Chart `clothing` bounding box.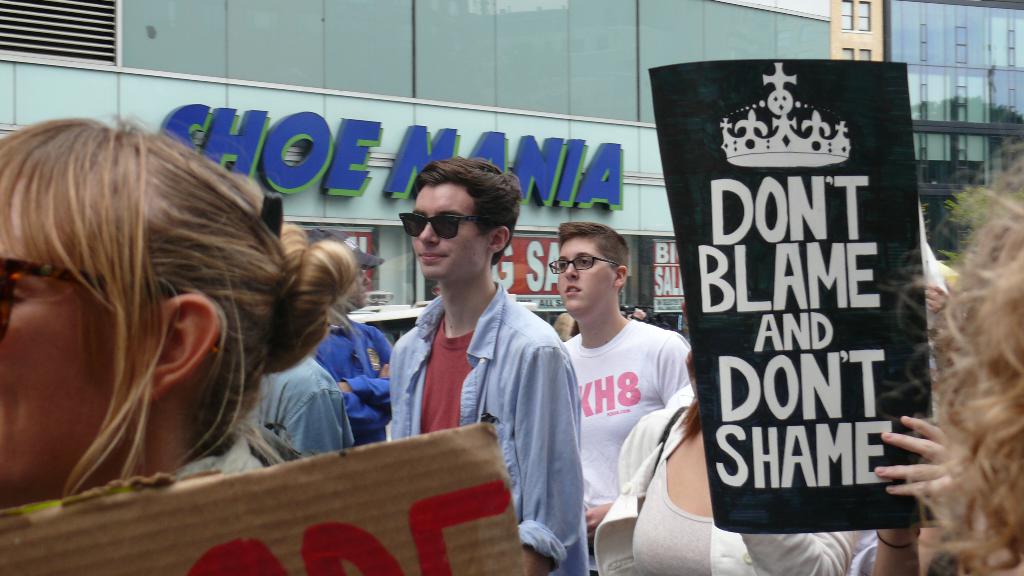
Charted: select_region(304, 308, 399, 440).
